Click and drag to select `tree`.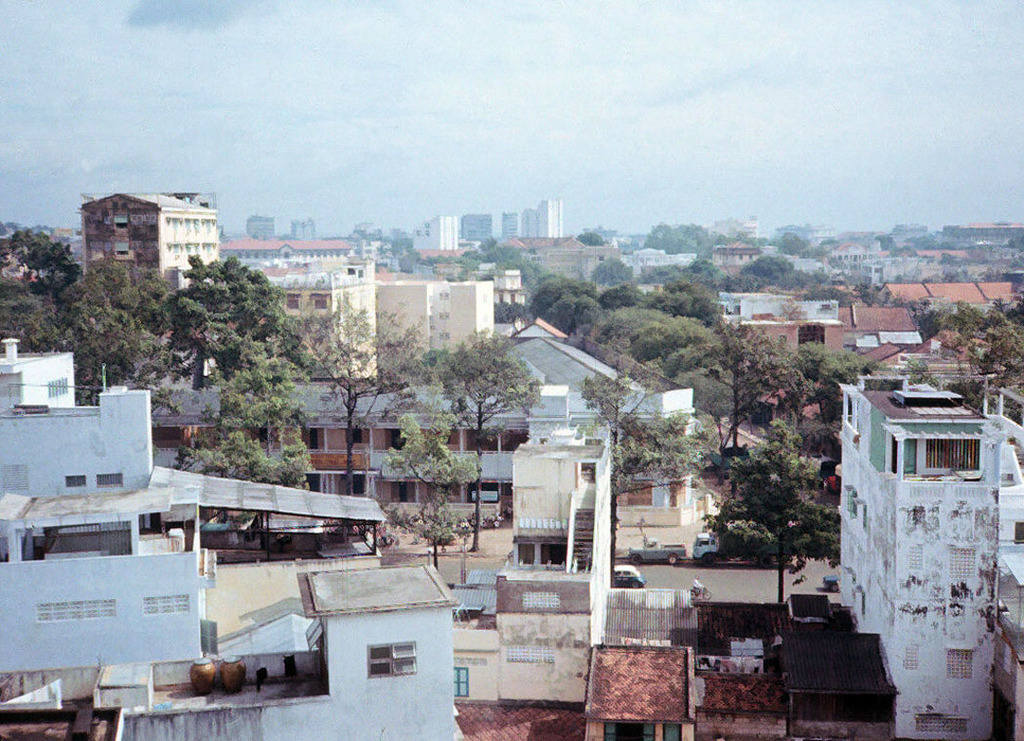
Selection: [left=575, top=230, right=600, bottom=245].
